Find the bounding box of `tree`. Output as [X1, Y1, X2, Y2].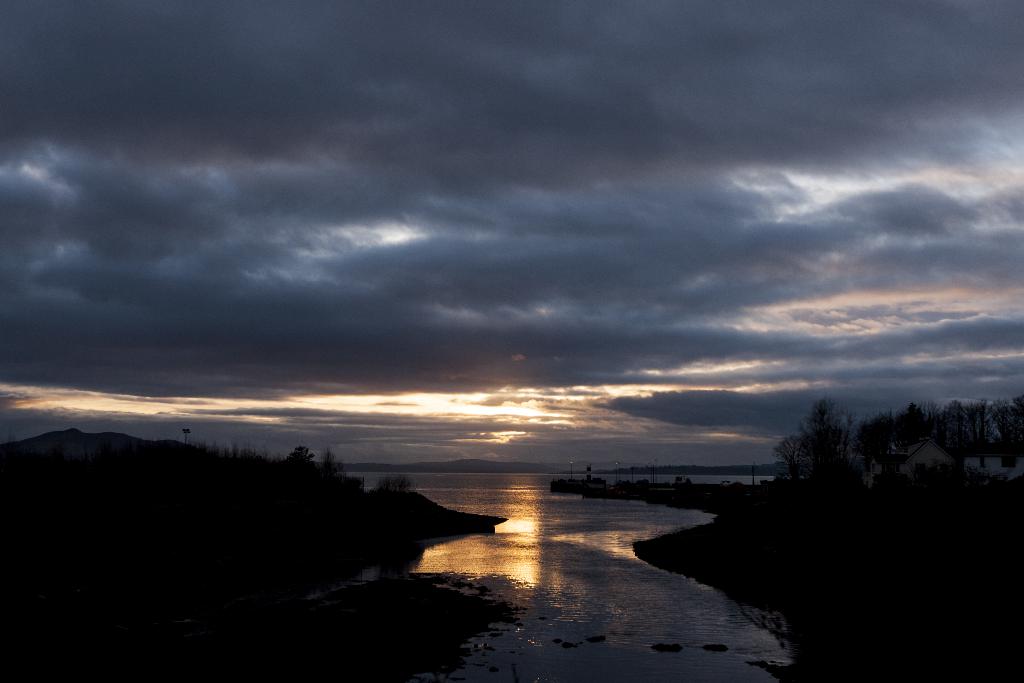
[781, 403, 846, 552].
